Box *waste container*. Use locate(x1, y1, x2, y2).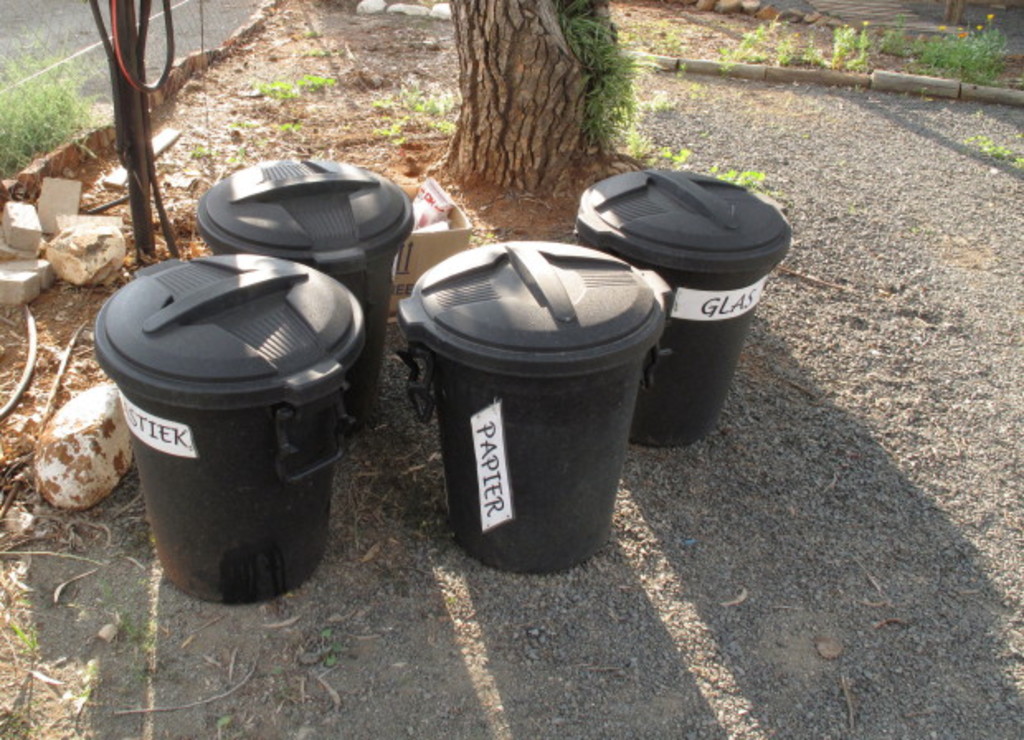
locate(96, 241, 383, 608).
